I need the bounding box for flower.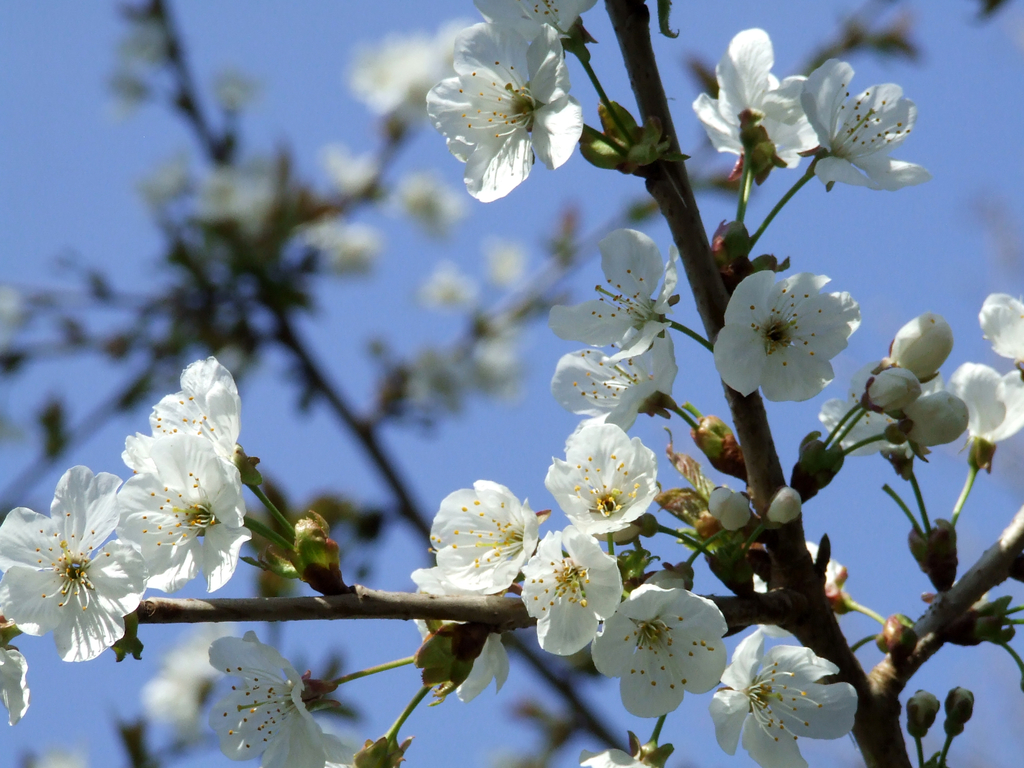
Here it is: 481,0,611,38.
